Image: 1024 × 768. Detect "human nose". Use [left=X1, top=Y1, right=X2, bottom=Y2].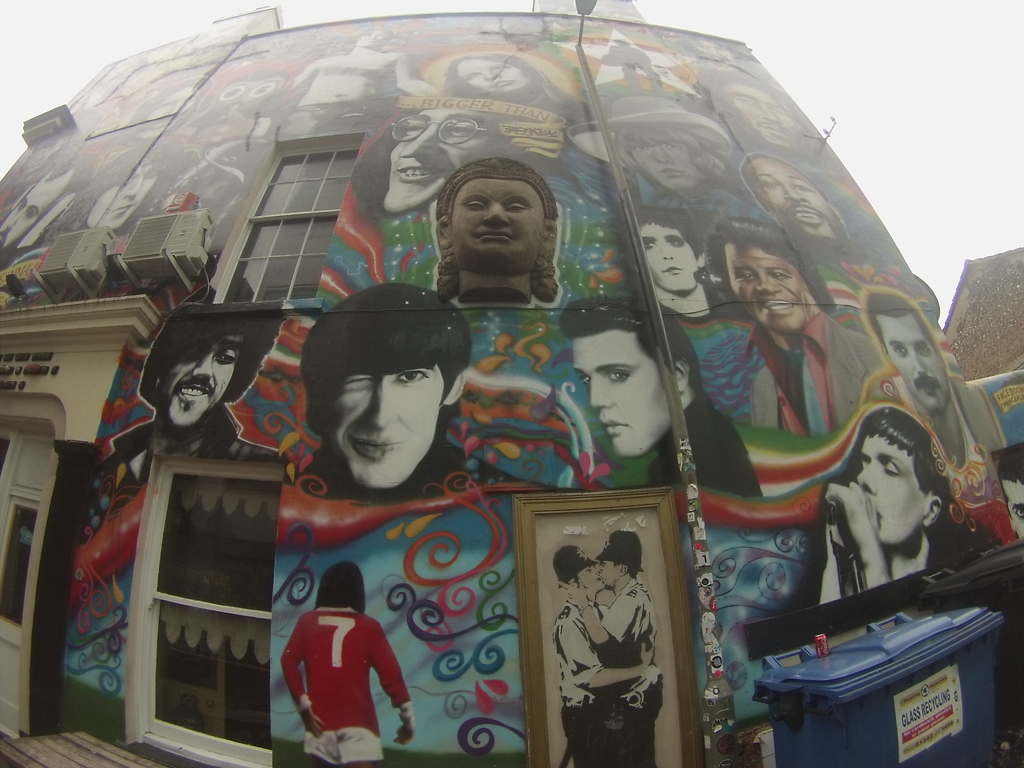
[left=488, top=69, right=500, bottom=83].
